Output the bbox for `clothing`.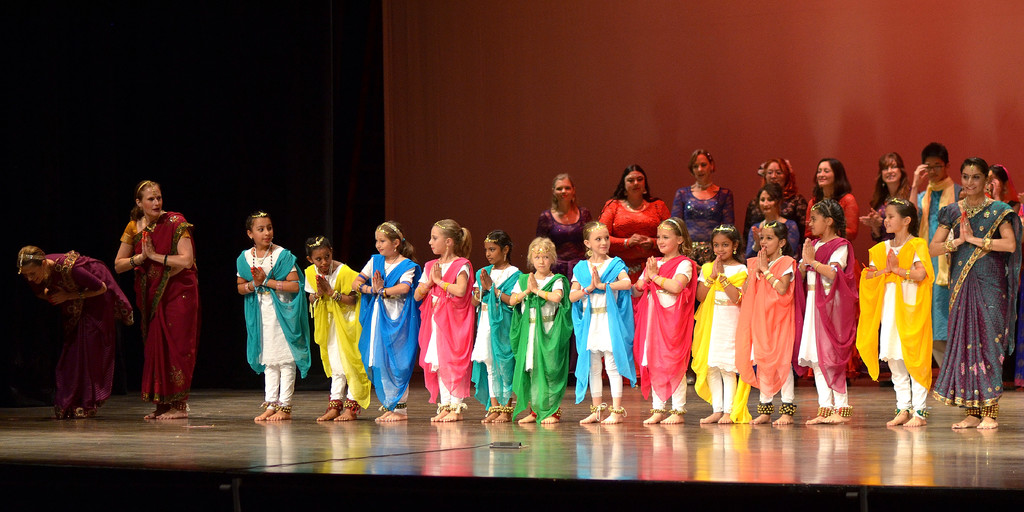
bbox(573, 262, 634, 406).
